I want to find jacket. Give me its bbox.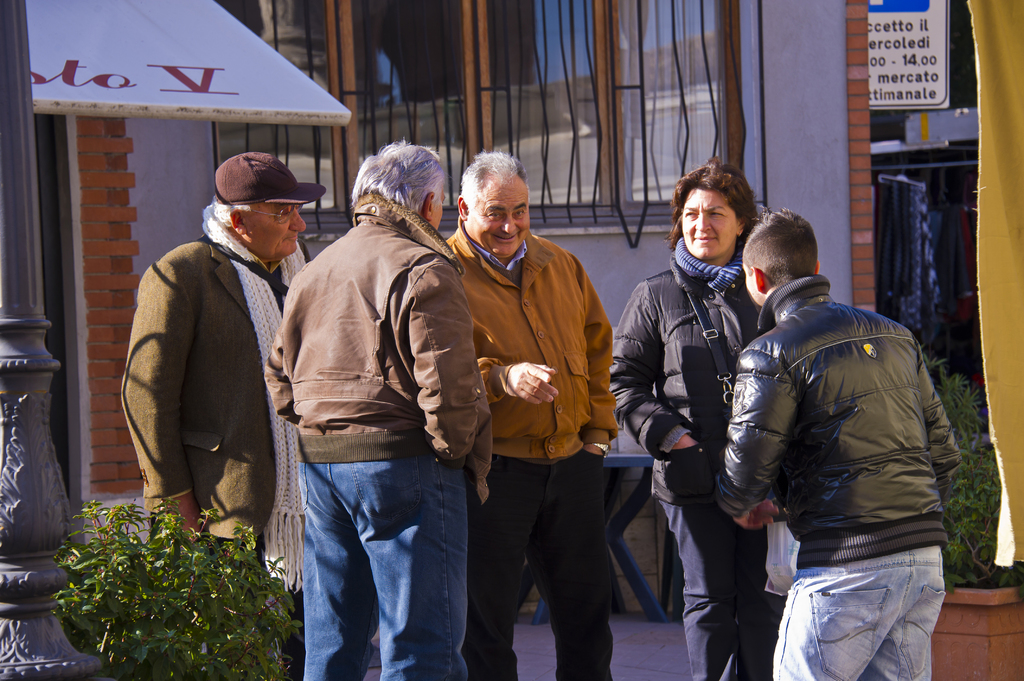
[left=261, top=193, right=490, bottom=509].
